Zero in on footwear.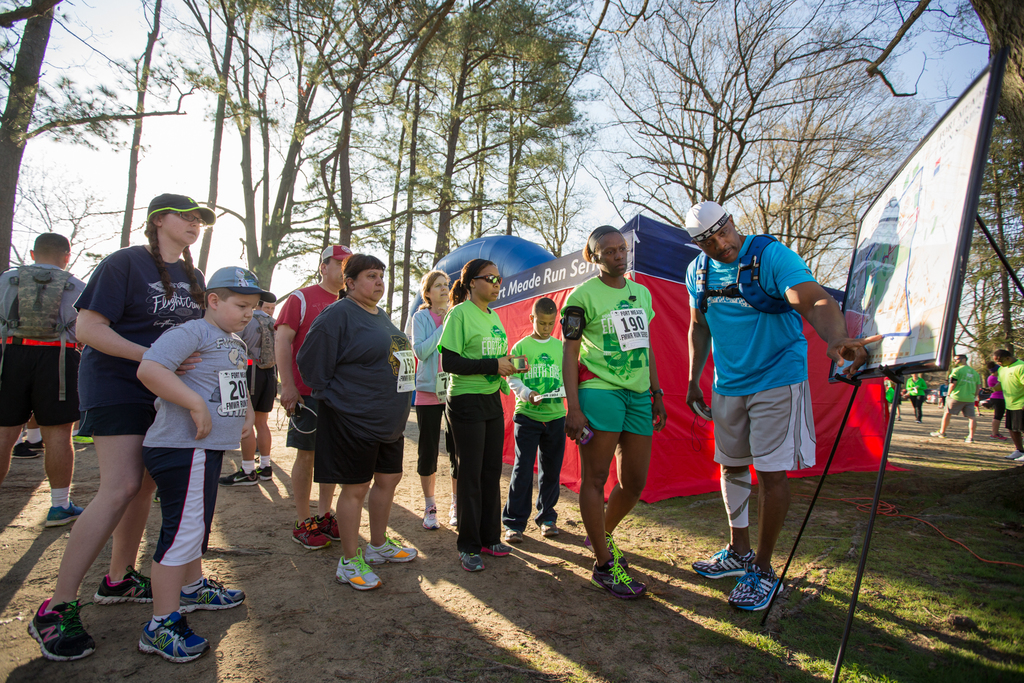
Zeroed in: rect(259, 463, 275, 481).
